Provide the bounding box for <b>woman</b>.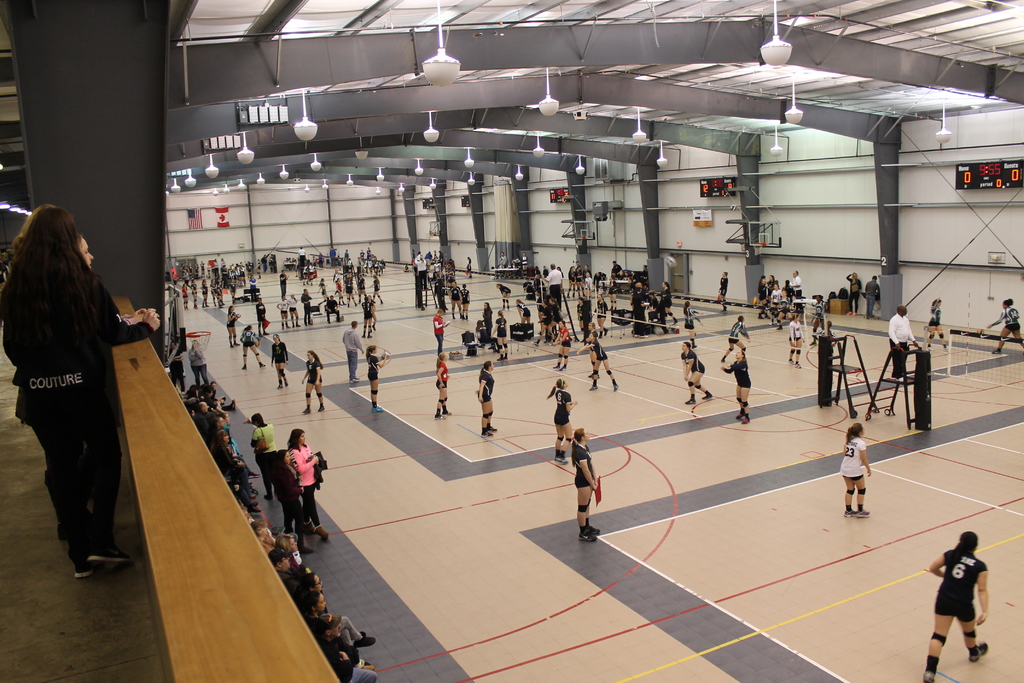
(left=257, top=530, right=274, bottom=553).
